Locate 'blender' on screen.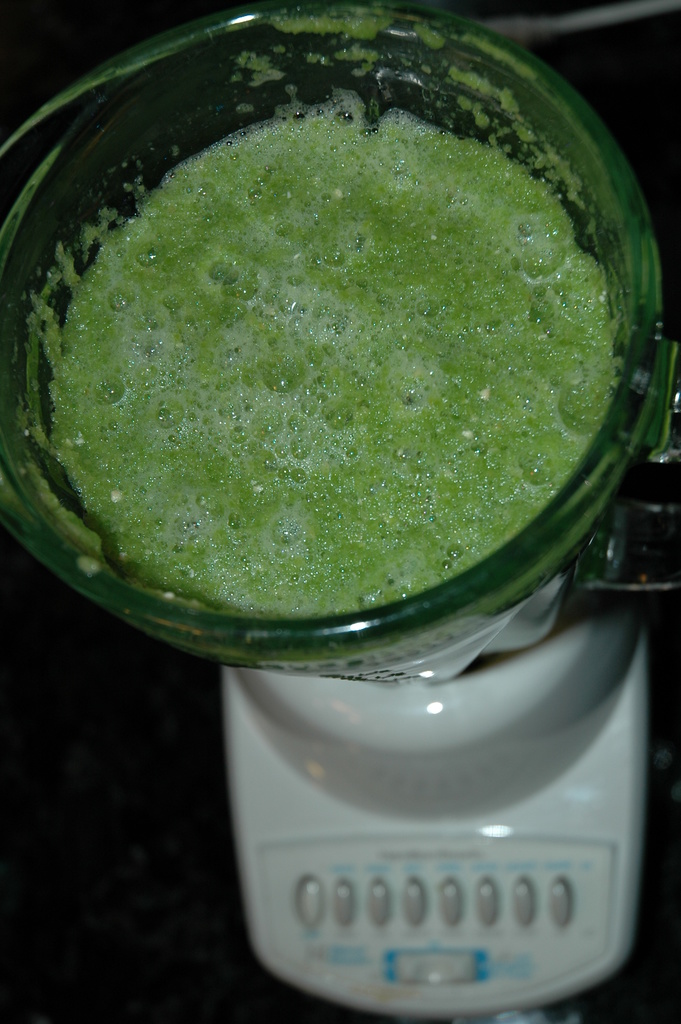
On screen at <bbox>7, 4, 680, 1023</bbox>.
